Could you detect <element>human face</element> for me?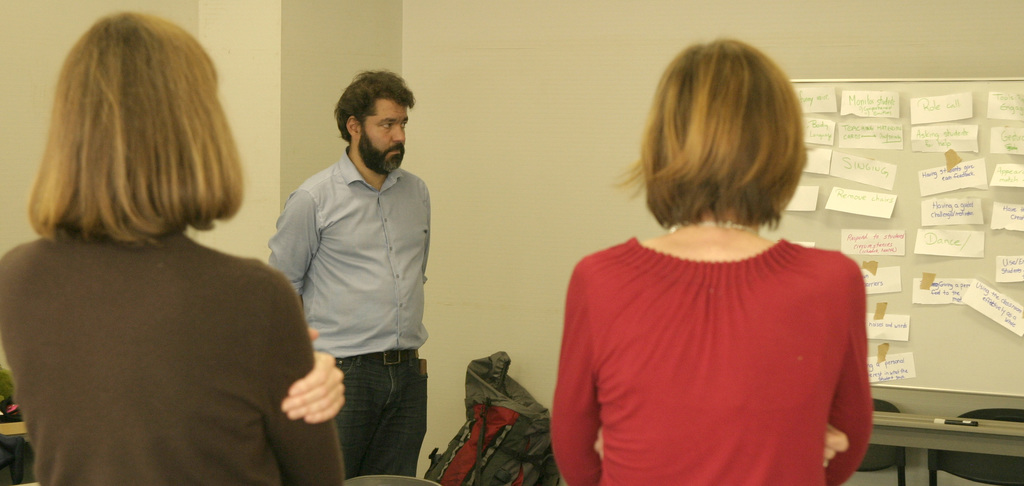
Detection result: box(360, 102, 413, 170).
